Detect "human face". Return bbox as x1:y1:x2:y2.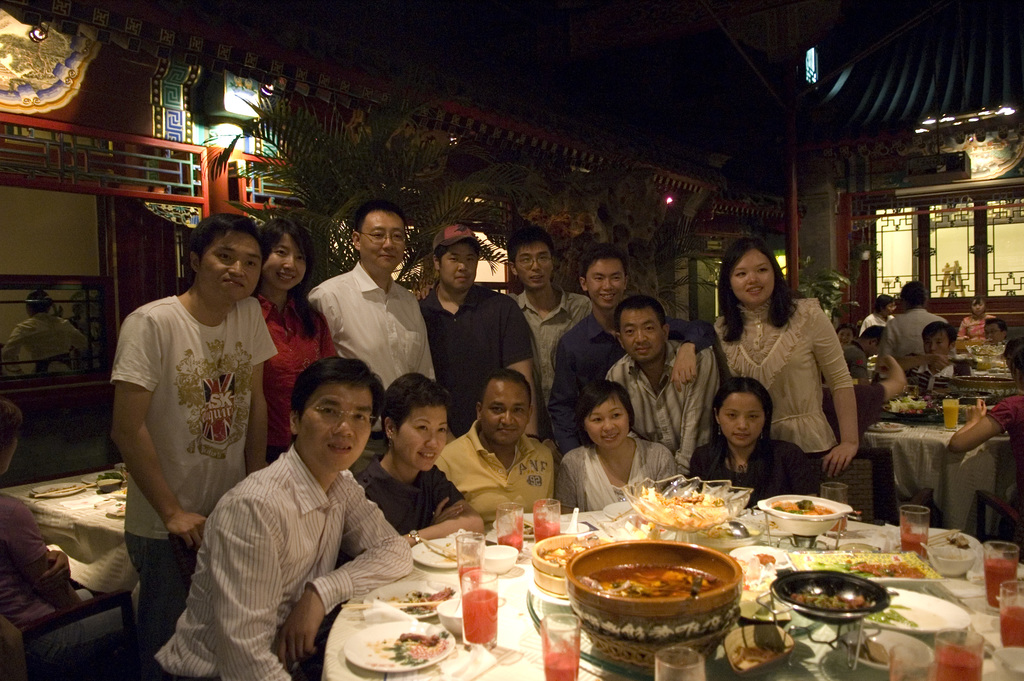
199:233:262:300.
